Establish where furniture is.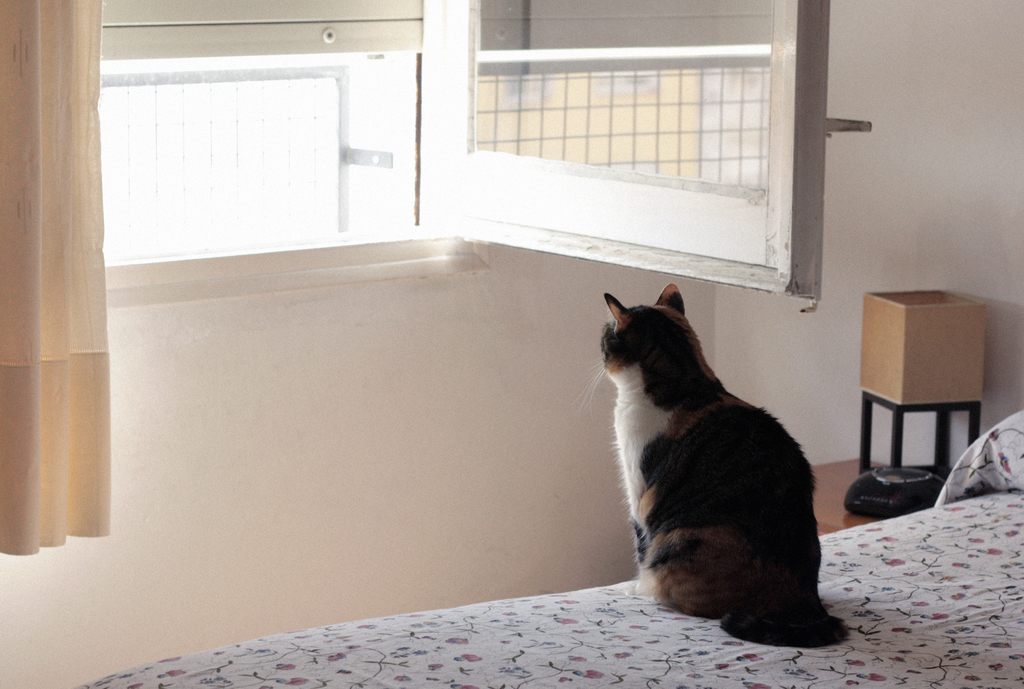
Established at BBox(79, 490, 1023, 688).
